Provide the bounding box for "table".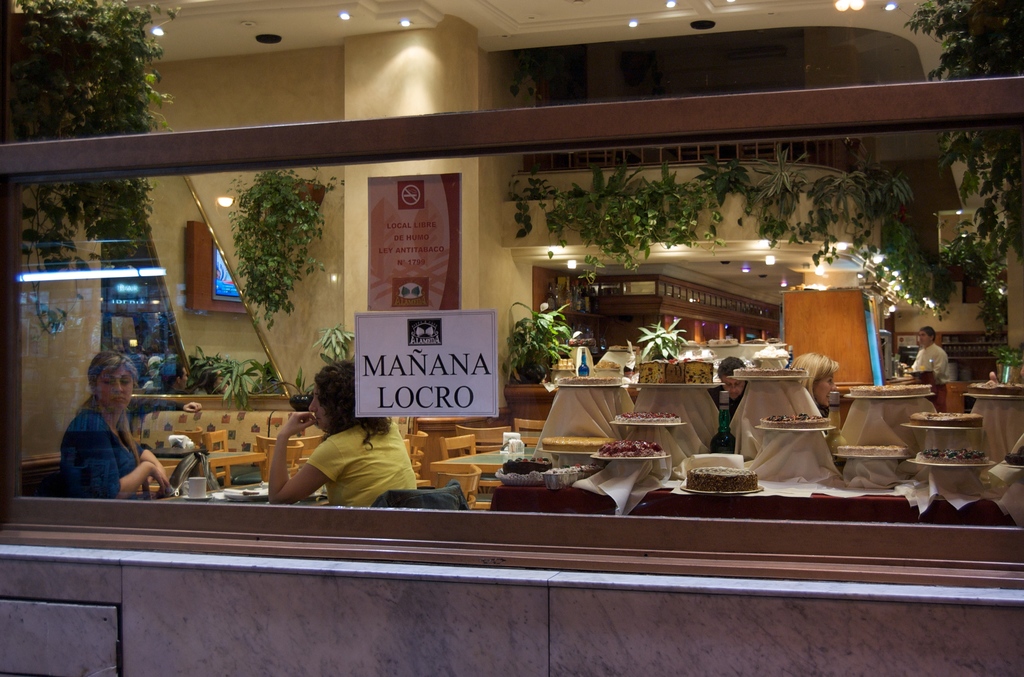
region(497, 435, 1023, 521).
